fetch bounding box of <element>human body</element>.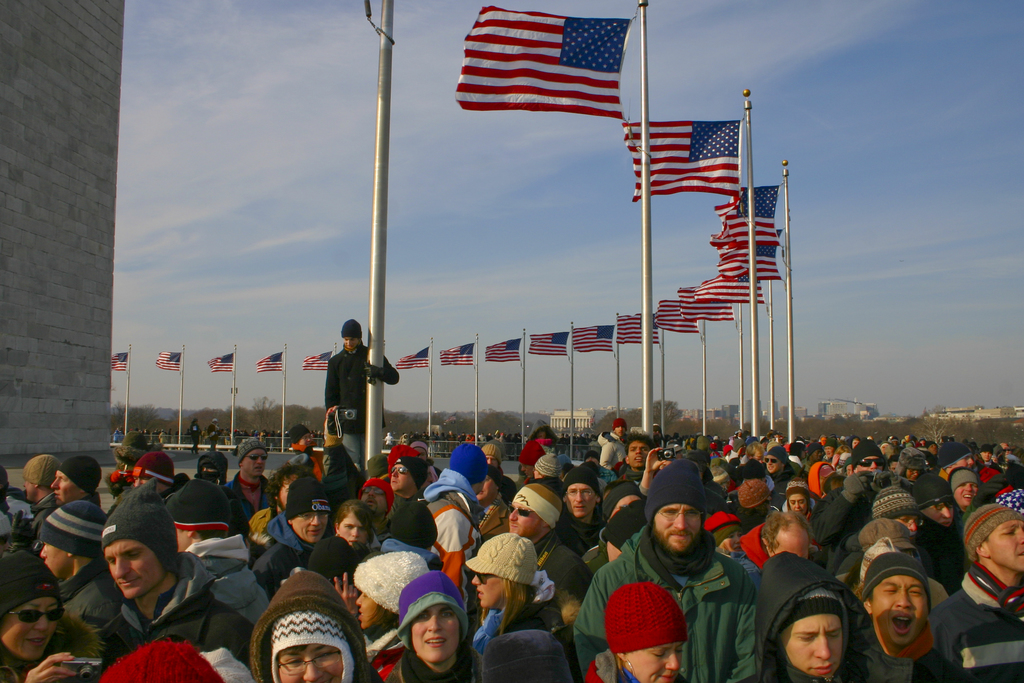
Bbox: (534, 449, 558, 483).
